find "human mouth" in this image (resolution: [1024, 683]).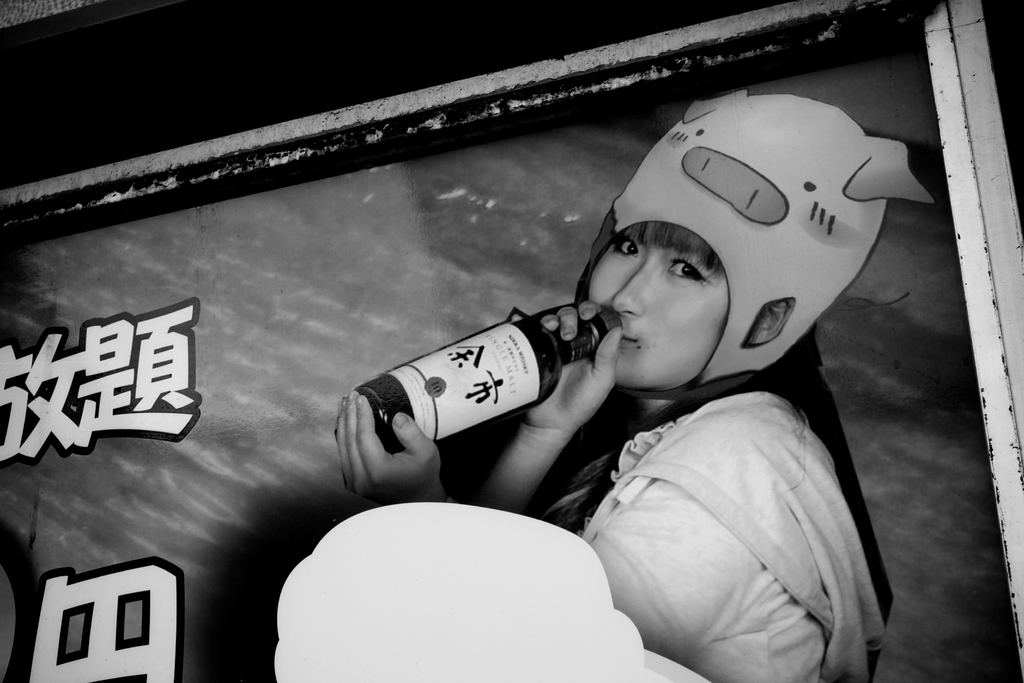
621, 335, 636, 342.
